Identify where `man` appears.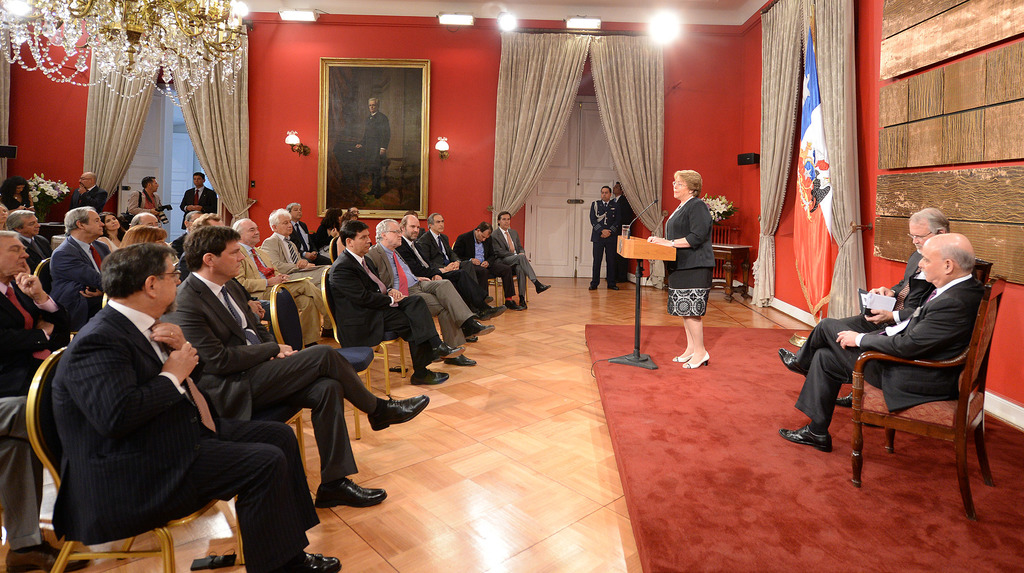
Appears at locate(819, 202, 945, 404).
